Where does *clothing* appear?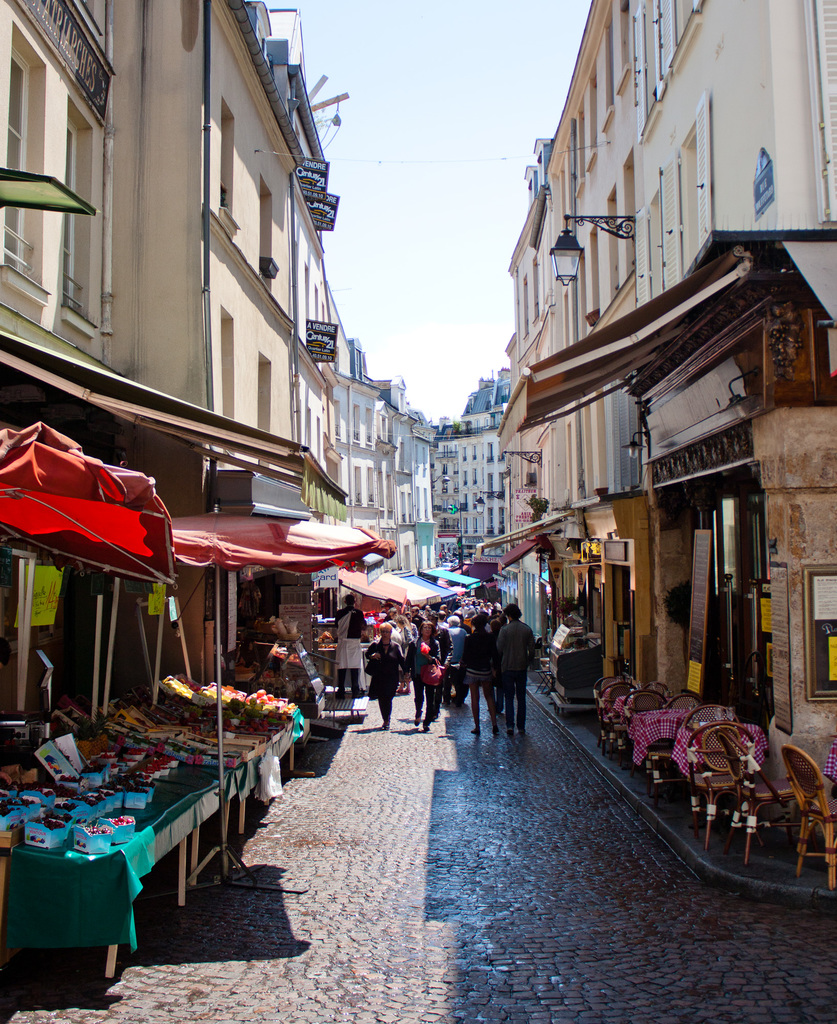
Appears at box(459, 625, 498, 685).
